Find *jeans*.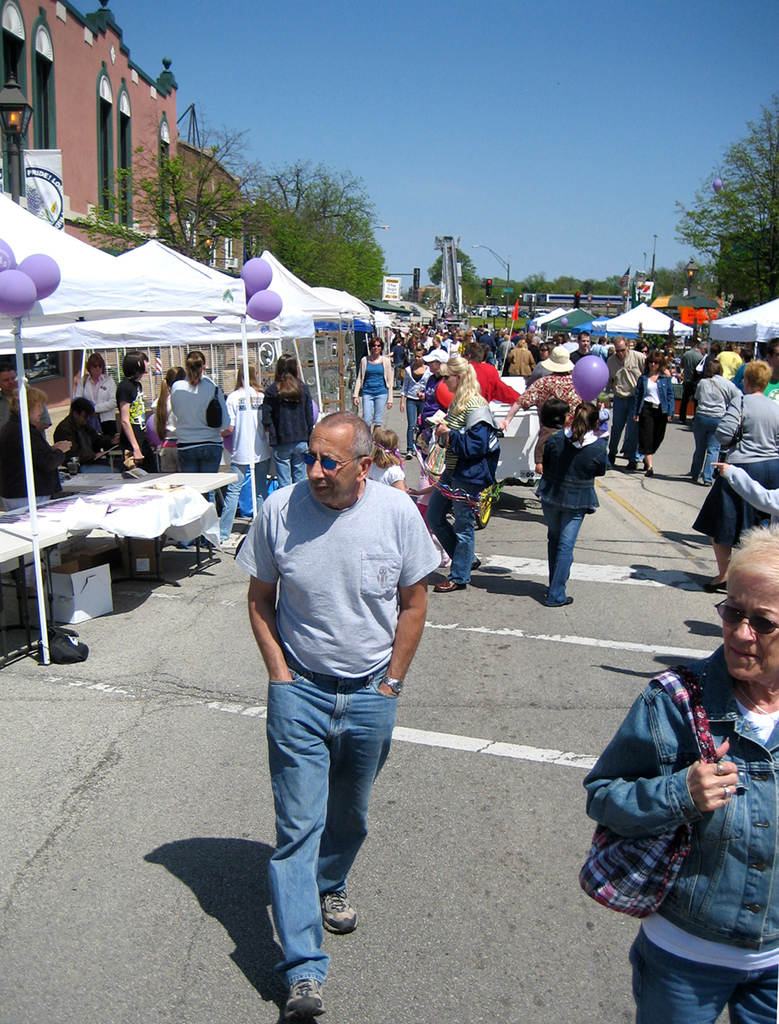
x1=220 y1=468 x2=276 y2=538.
